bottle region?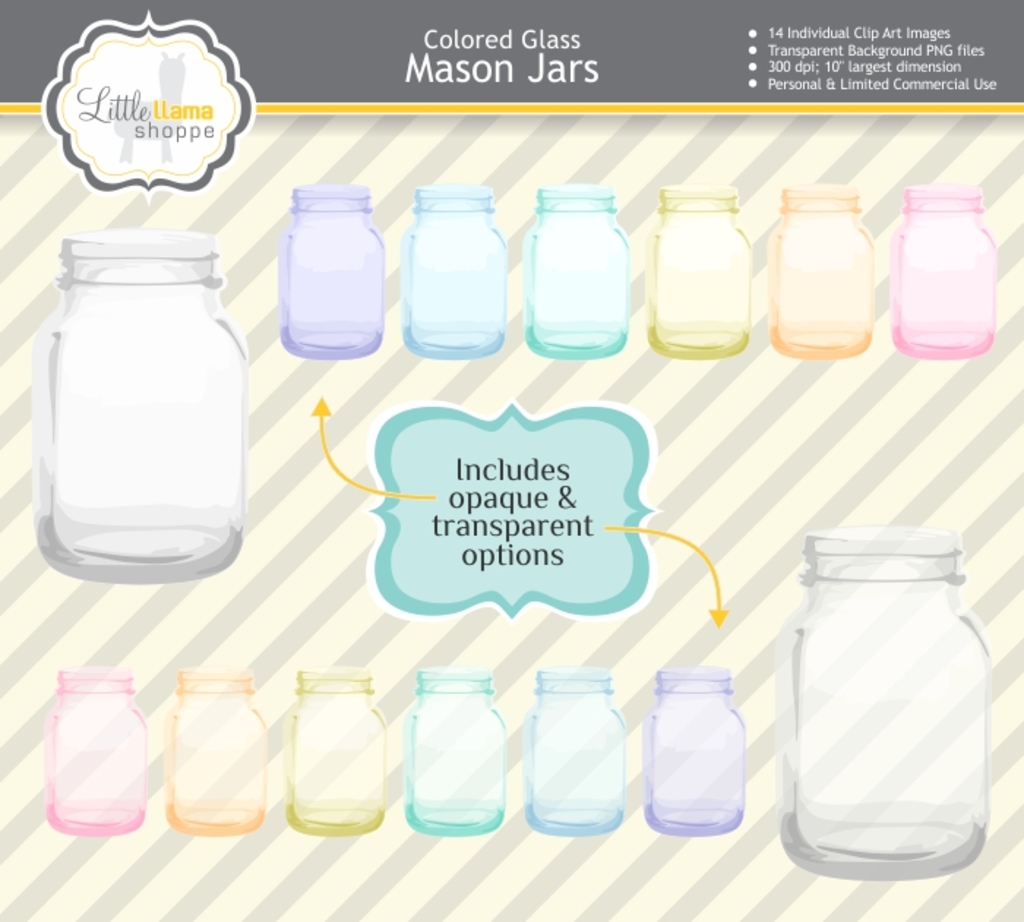
[left=407, top=663, right=502, bottom=831]
